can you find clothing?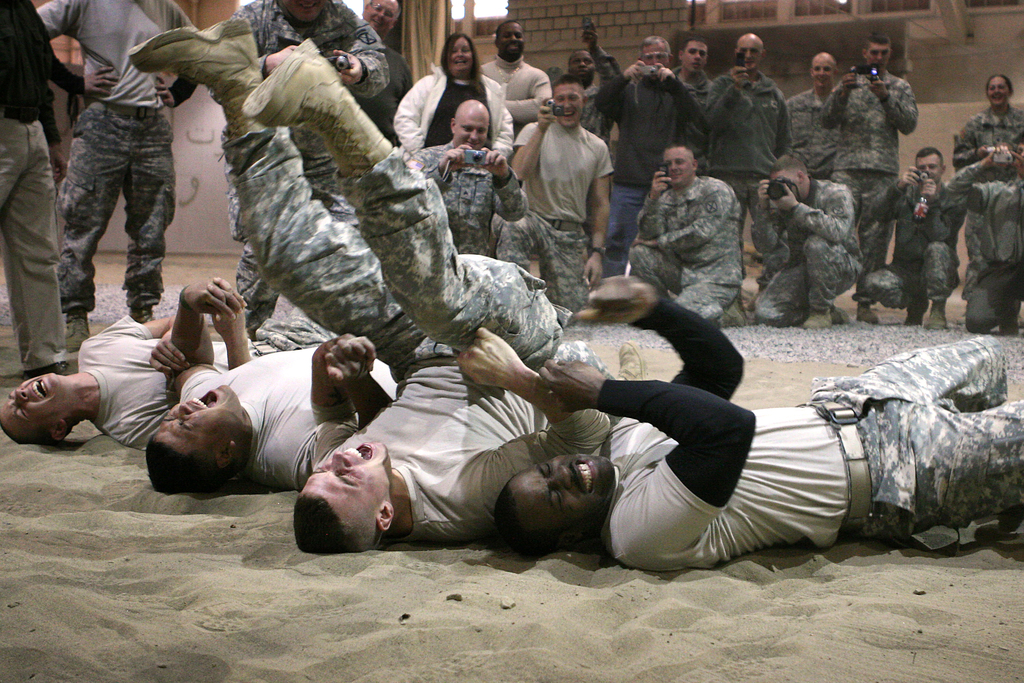
Yes, bounding box: {"x1": 670, "y1": 64, "x2": 717, "y2": 111}.
